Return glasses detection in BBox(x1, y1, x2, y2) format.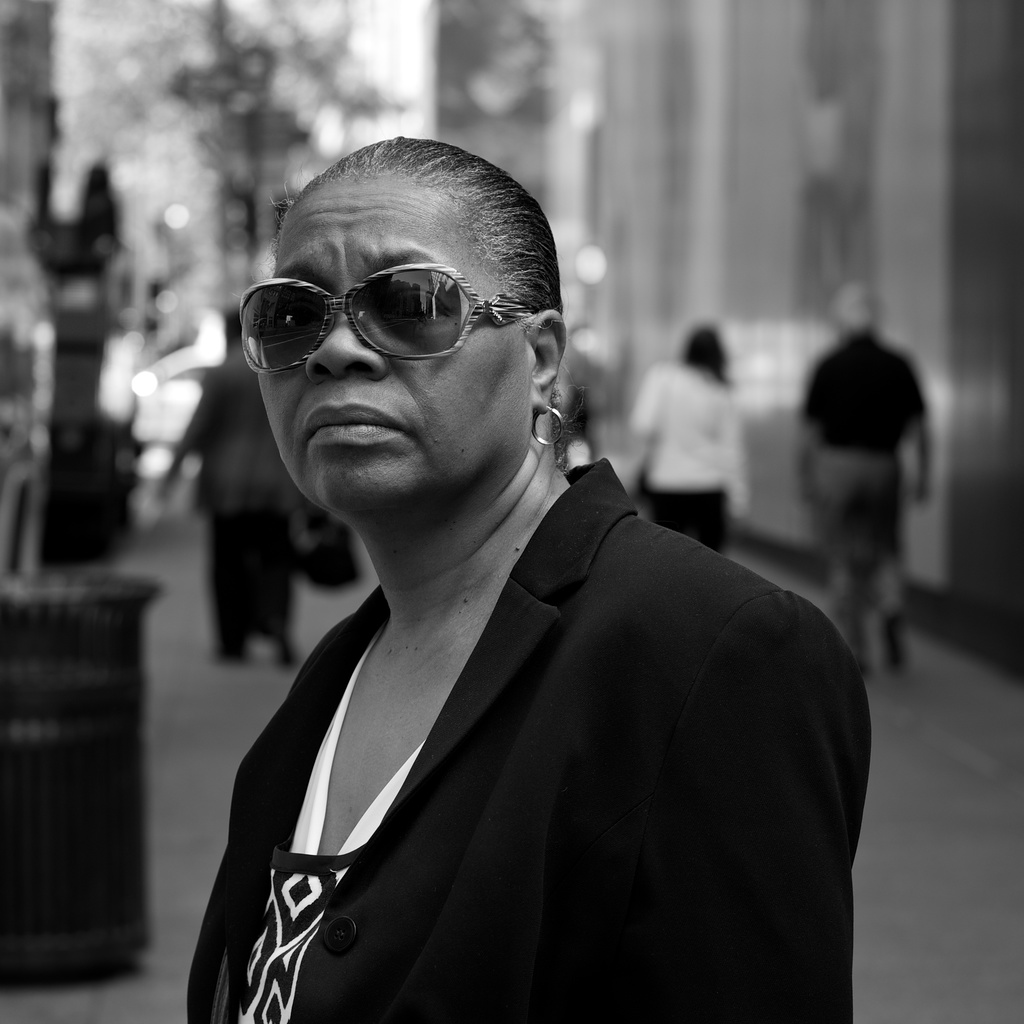
BBox(227, 252, 564, 378).
